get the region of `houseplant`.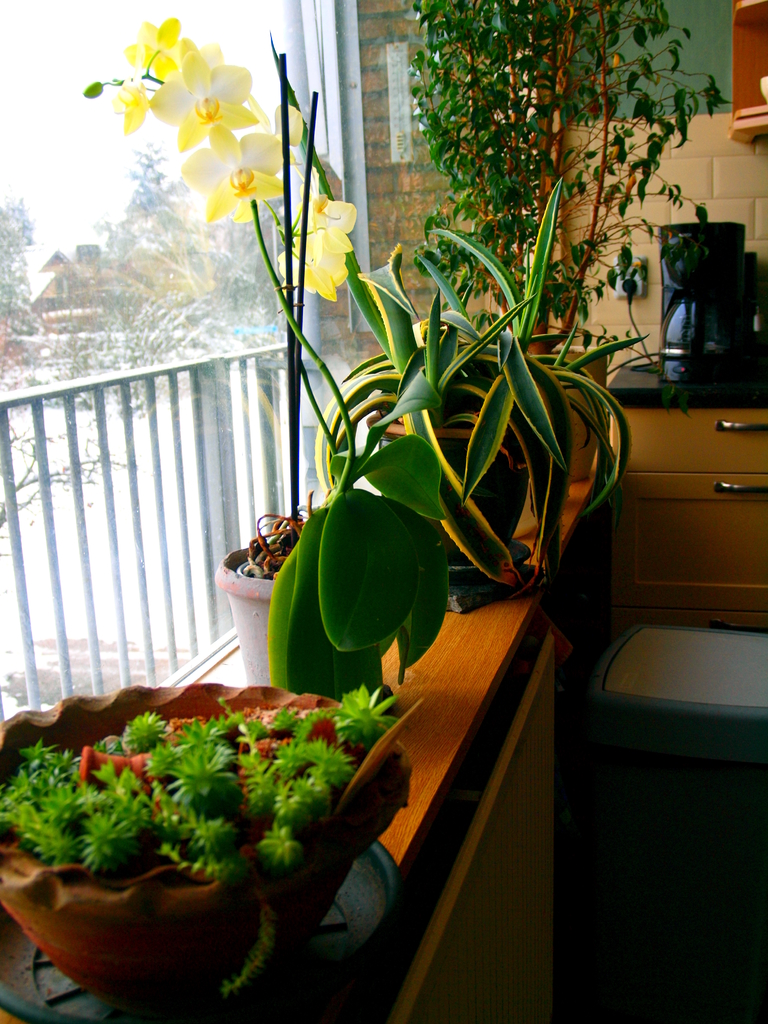
box=[83, 15, 443, 698].
